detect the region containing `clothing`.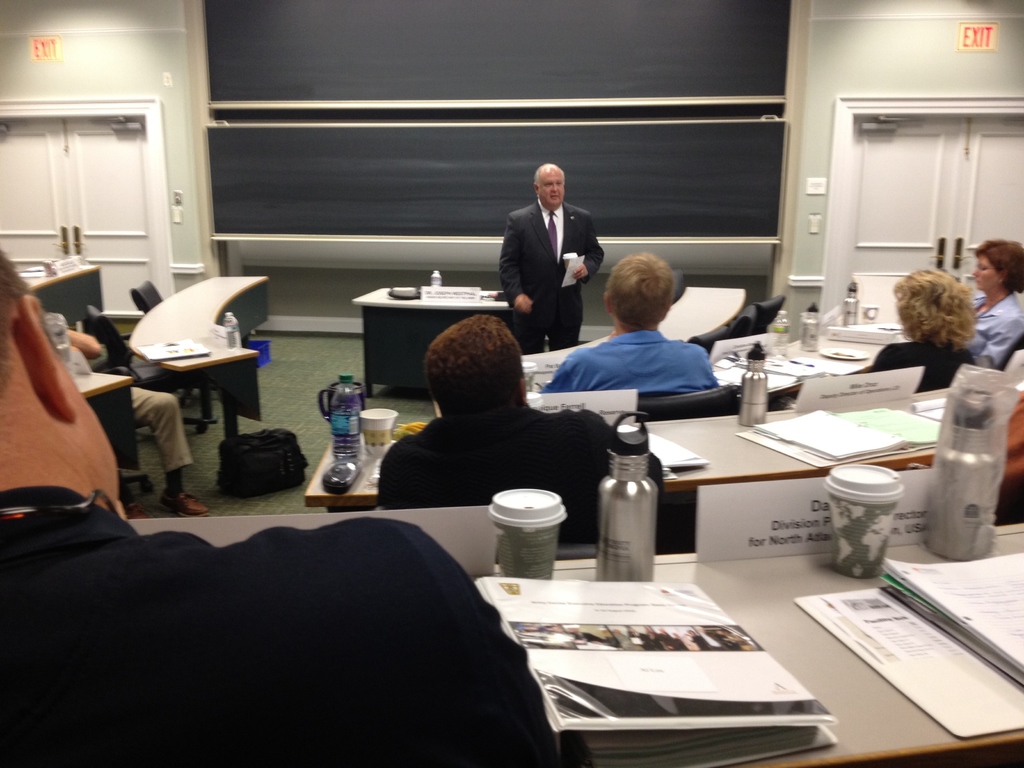
Rect(540, 320, 712, 390).
